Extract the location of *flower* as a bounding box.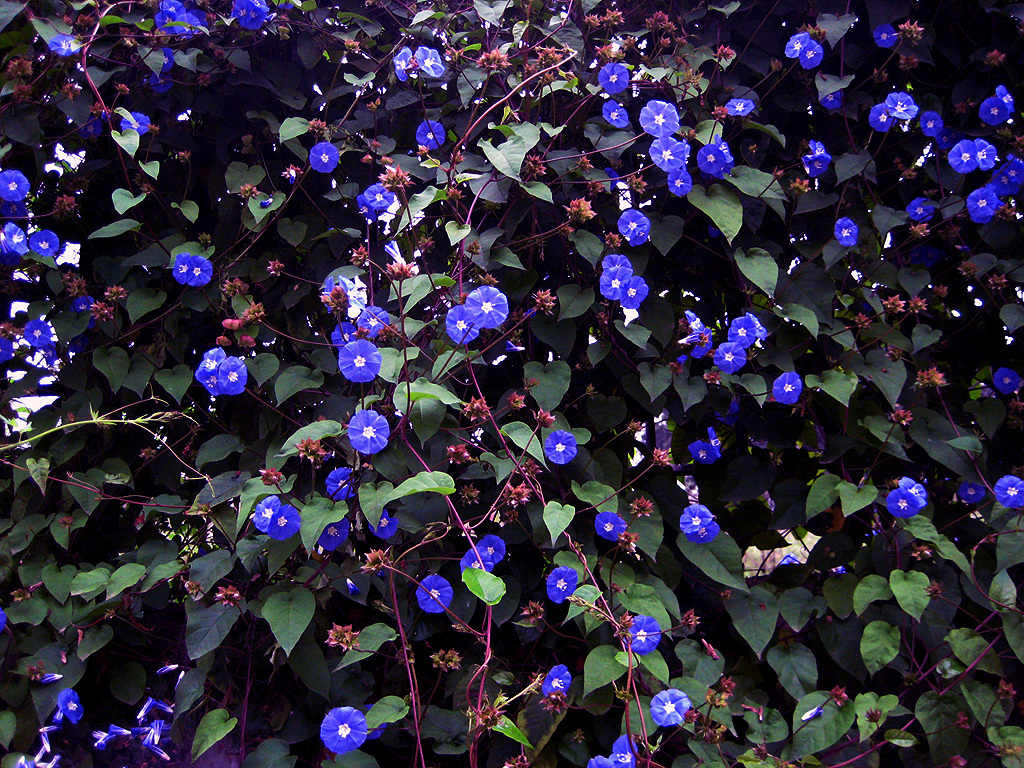
[x1=828, y1=216, x2=861, y2=251].
